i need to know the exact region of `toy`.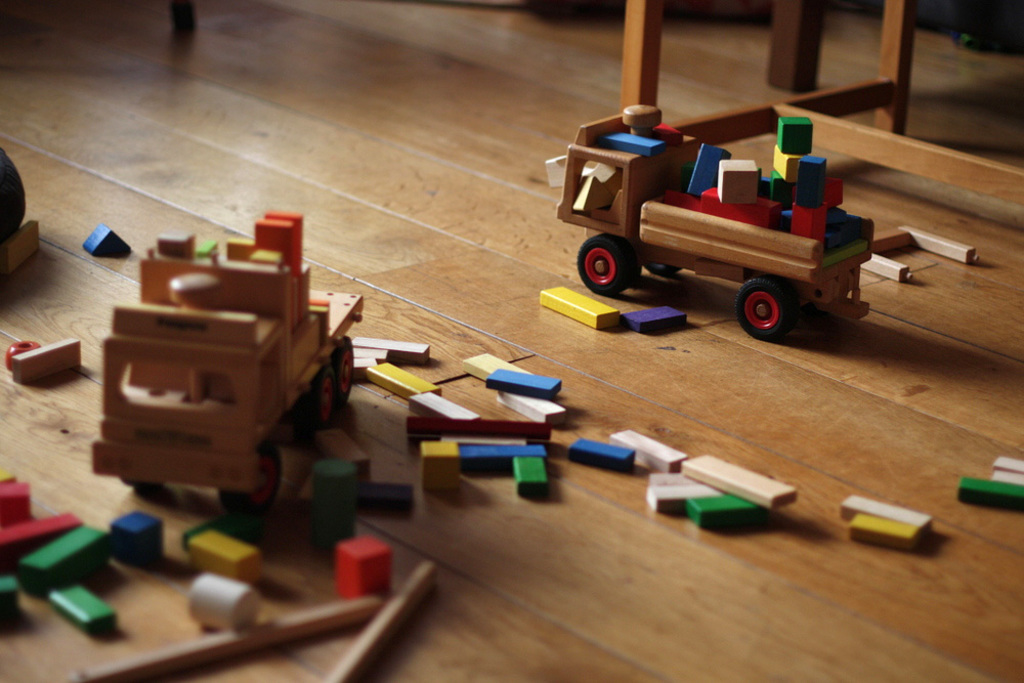
Region: [362, 357, 435, 398].
